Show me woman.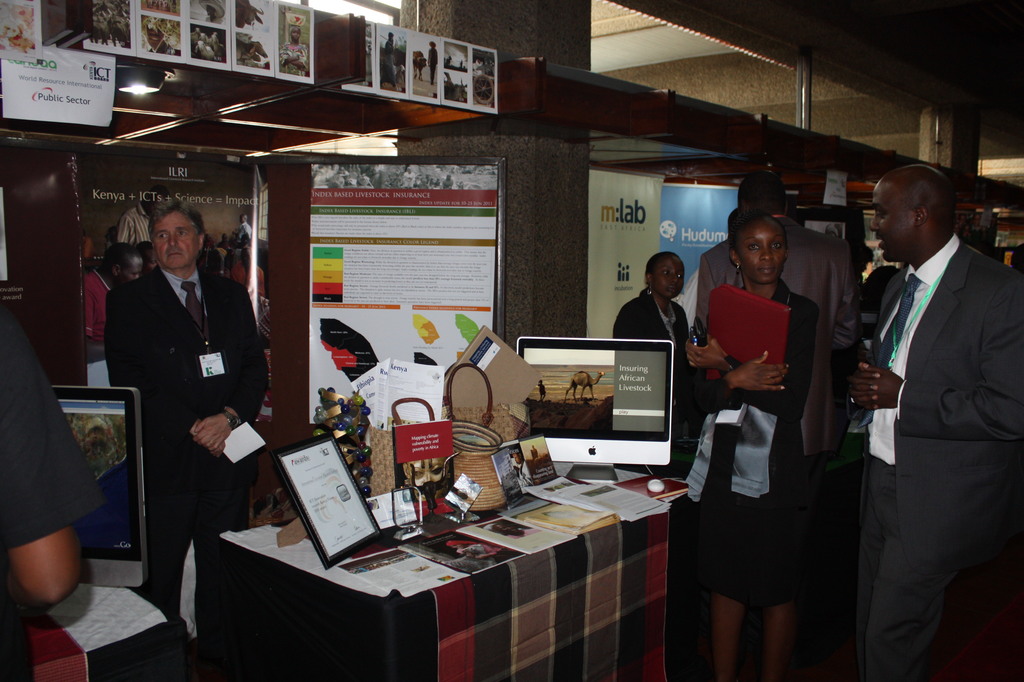
woman is here: 610:250:704:446.
